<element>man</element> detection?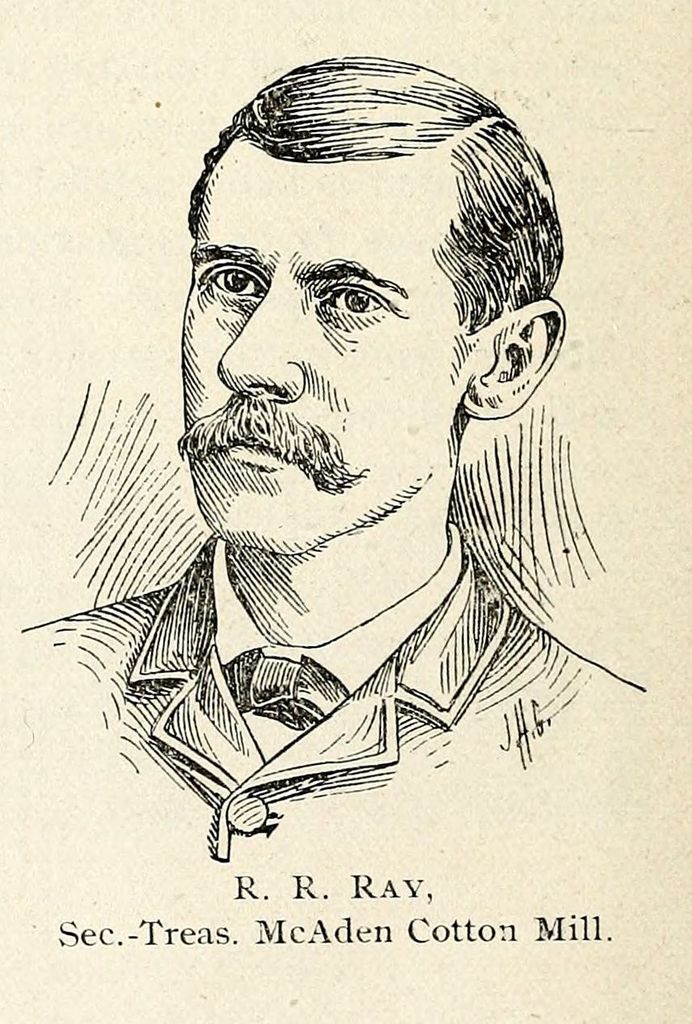
box=[10, 65, 679, 896]
